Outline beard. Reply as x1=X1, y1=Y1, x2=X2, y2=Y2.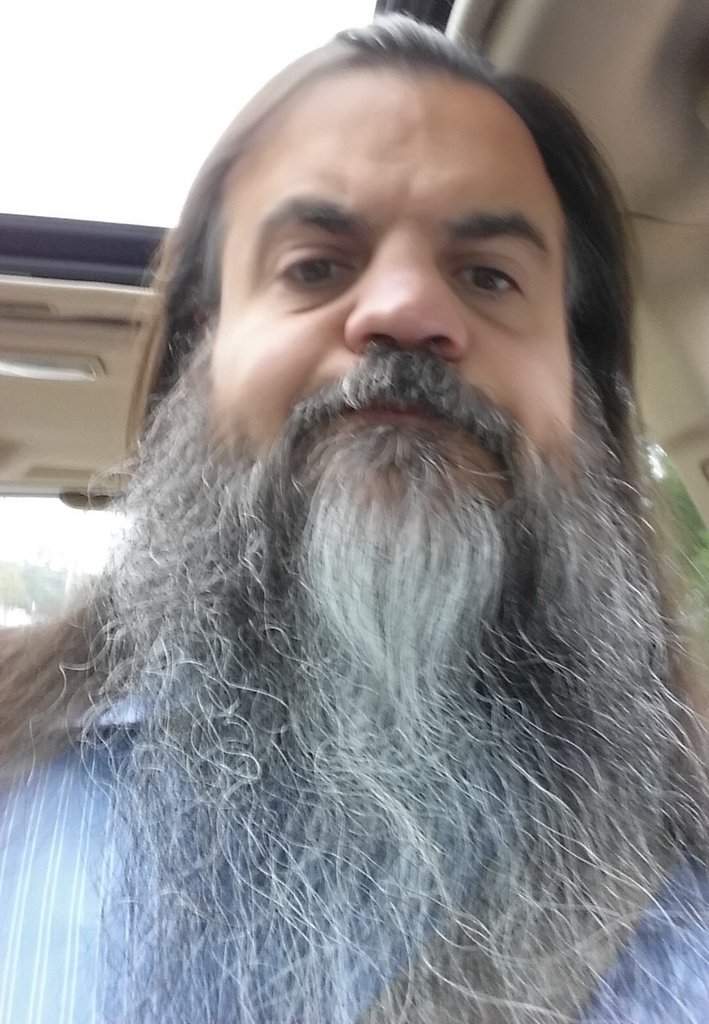
x1=67, y1=291, x2=708, y2=1023.
